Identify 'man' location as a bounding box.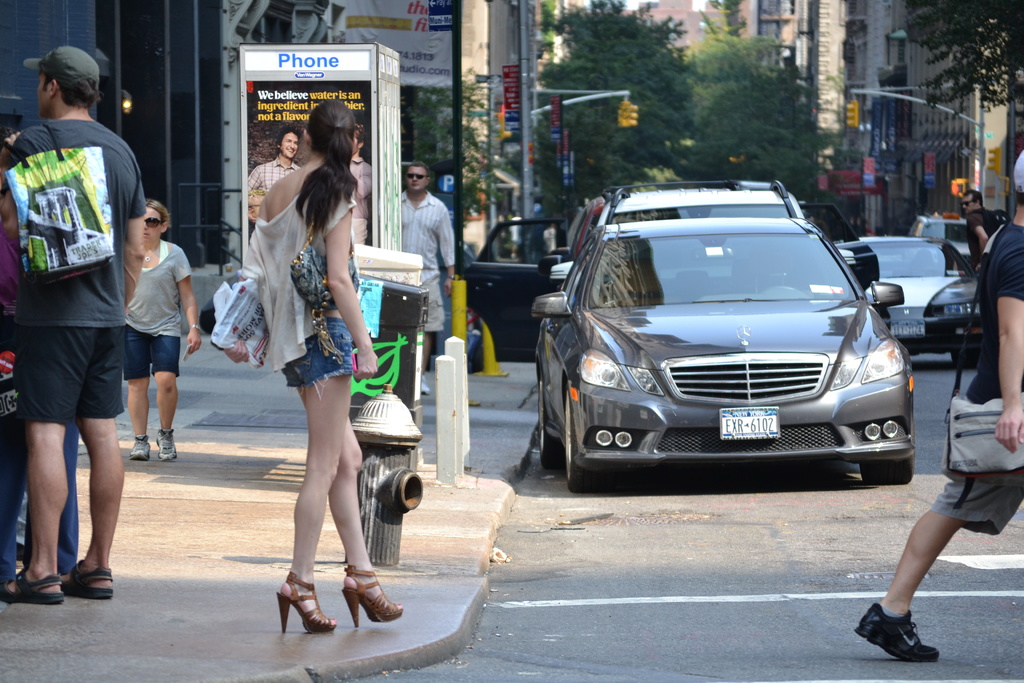
{"x1": 401, "y1": 162, "x2": 455, "y2": 395}.
